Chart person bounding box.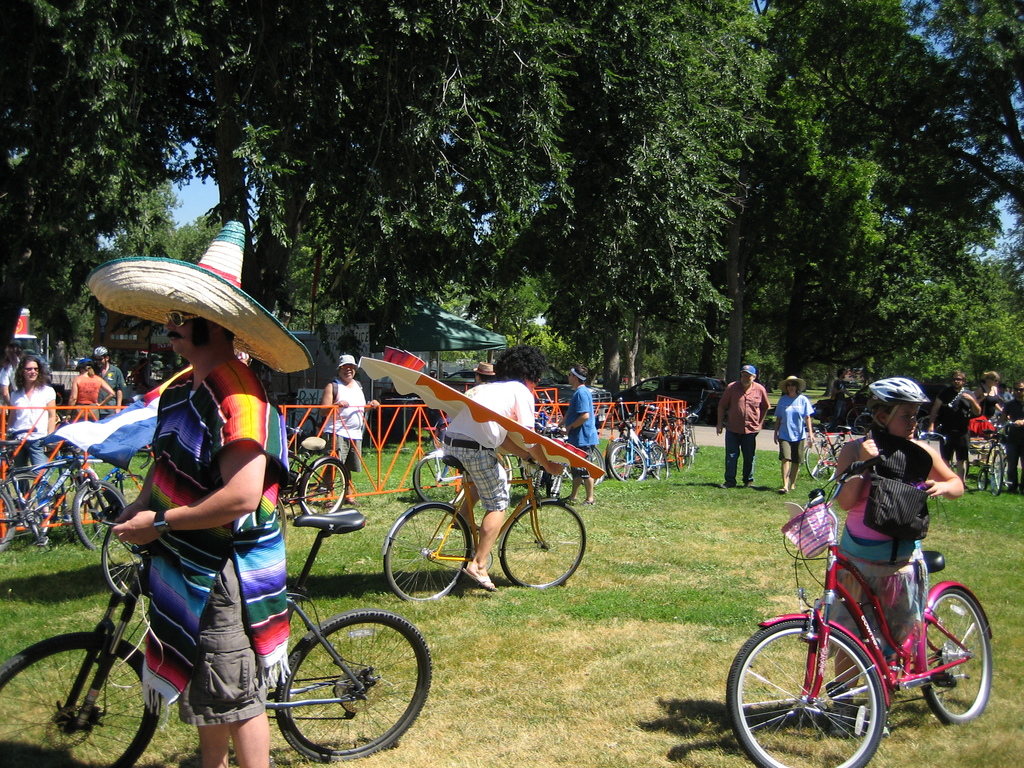
Charted: (left=834, top=369, right=966, bottom=741).
